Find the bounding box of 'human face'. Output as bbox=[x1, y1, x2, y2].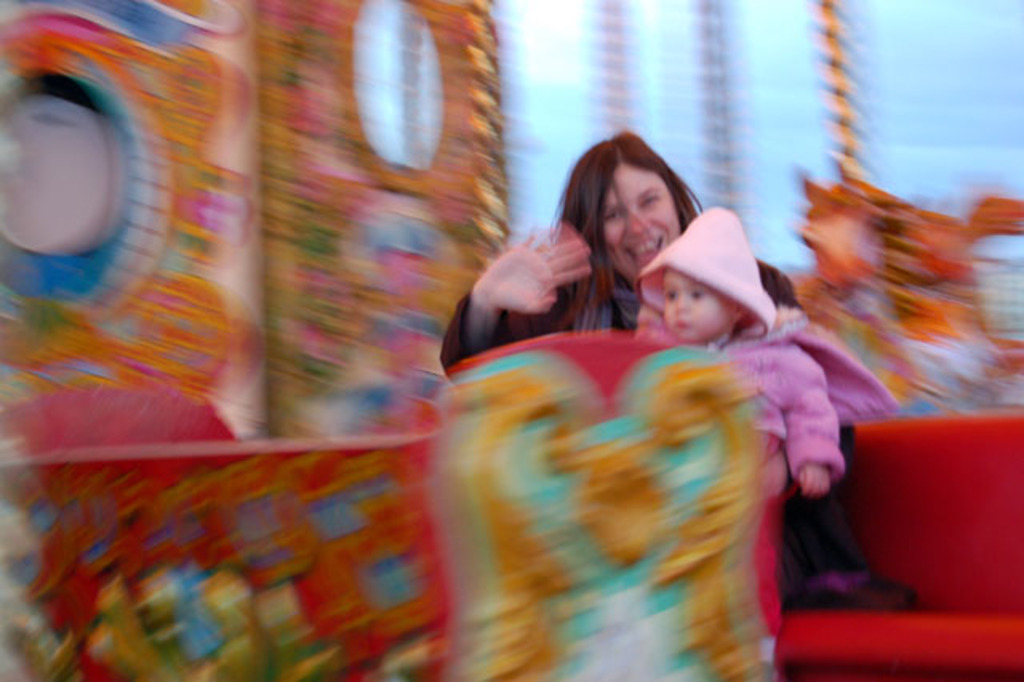
bbox=[608, 158, 680, 291].
